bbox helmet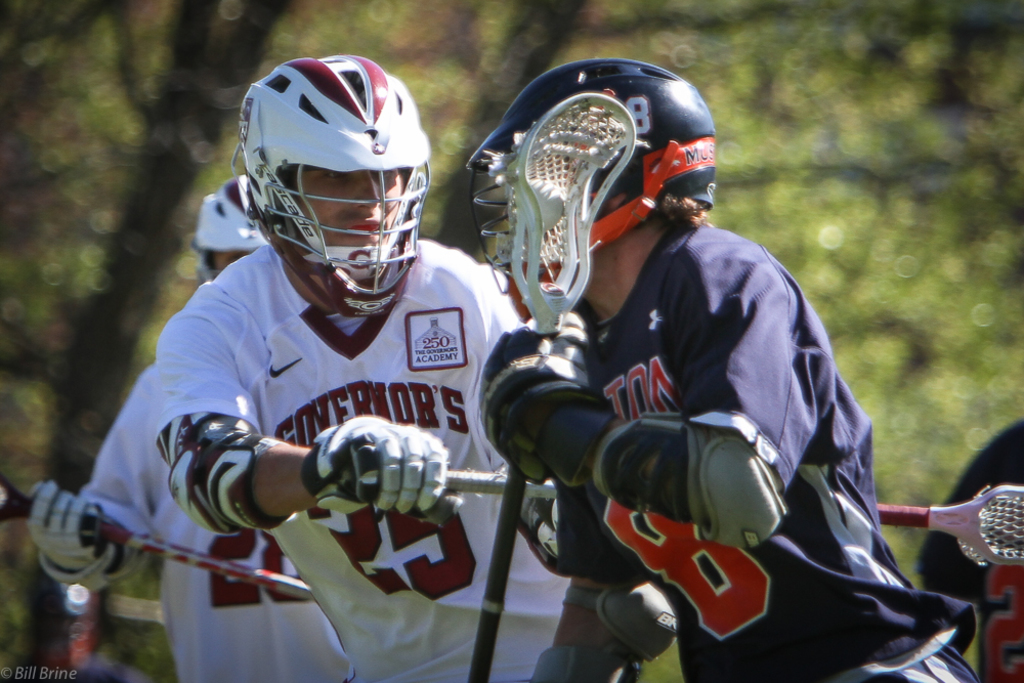
select_region(466, 49, 724, 342)
